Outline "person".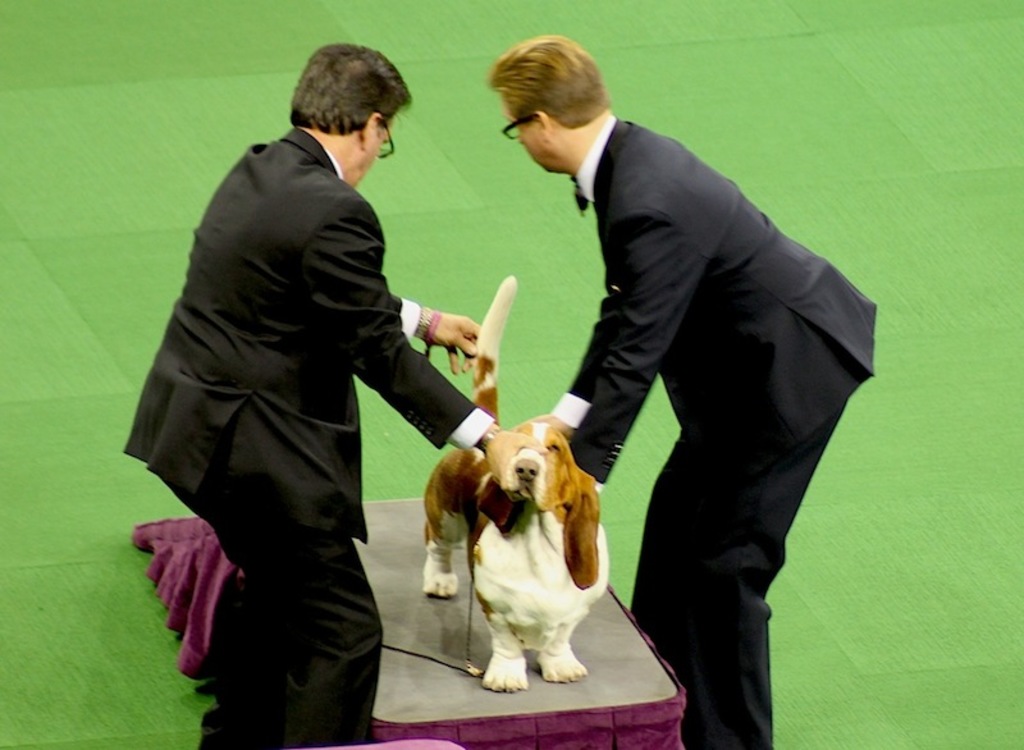
Outline: locate(479, 32, 879, 749).
